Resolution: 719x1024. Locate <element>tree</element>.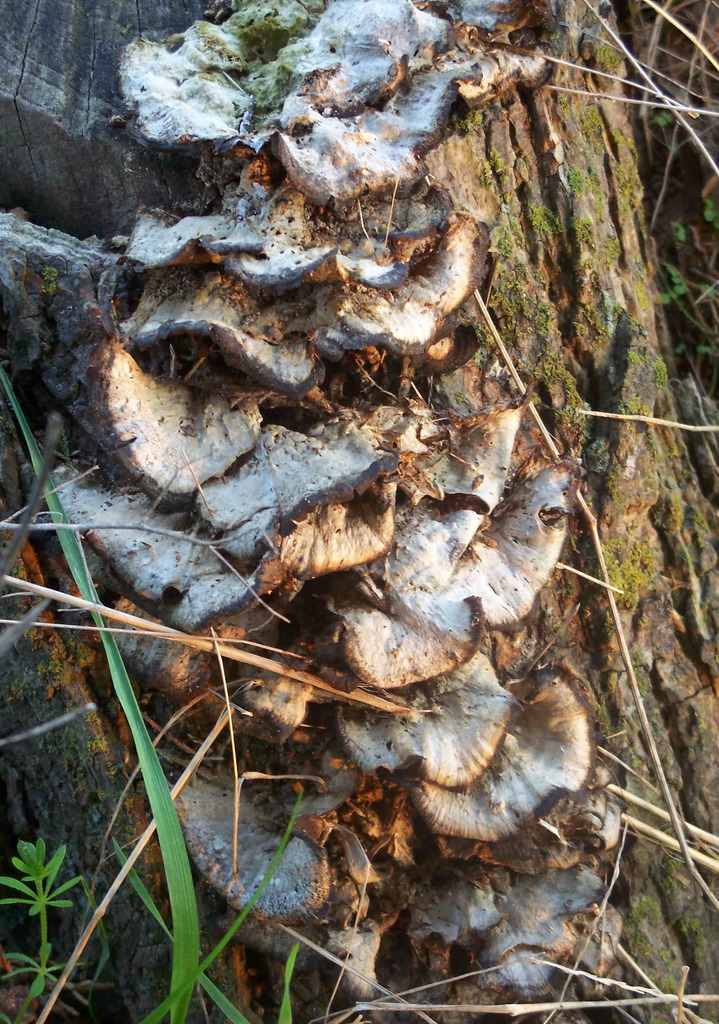
[0, 0, 718, 1023].
